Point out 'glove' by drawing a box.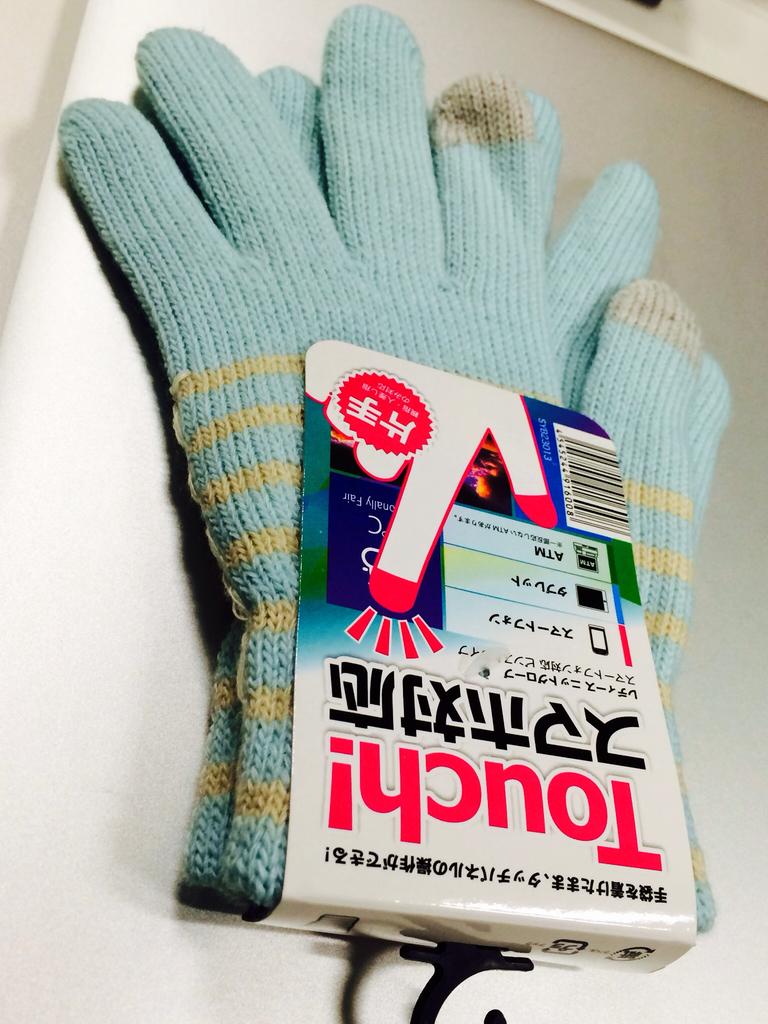
left=257, top=61, right=739, bottom=496.
